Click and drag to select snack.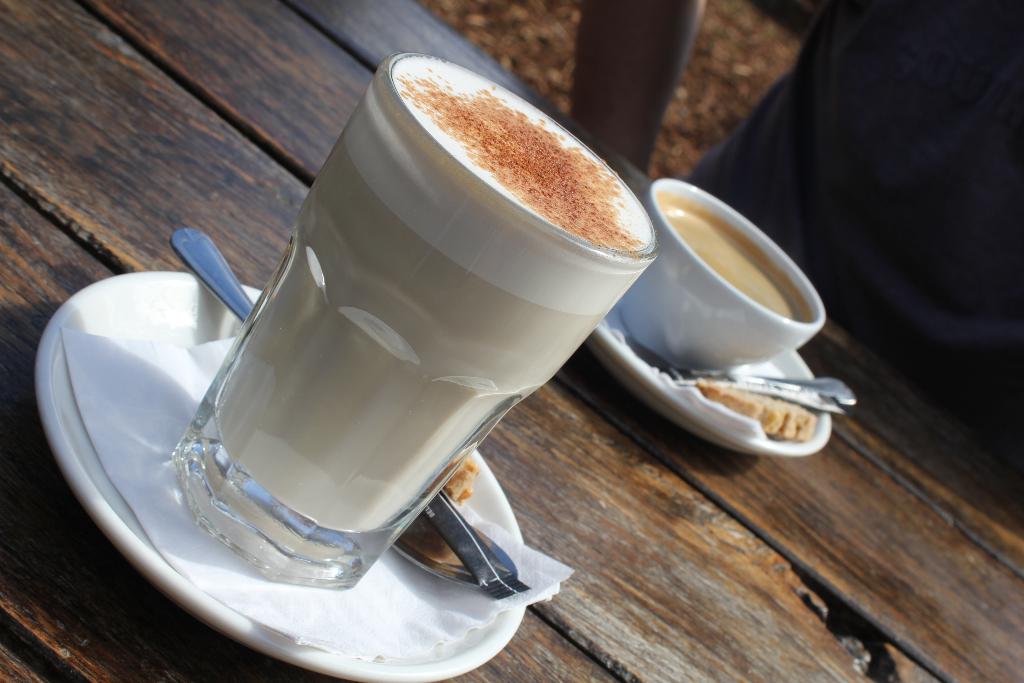
Selection: [left=690, top=354, right=815, bottom=444].
